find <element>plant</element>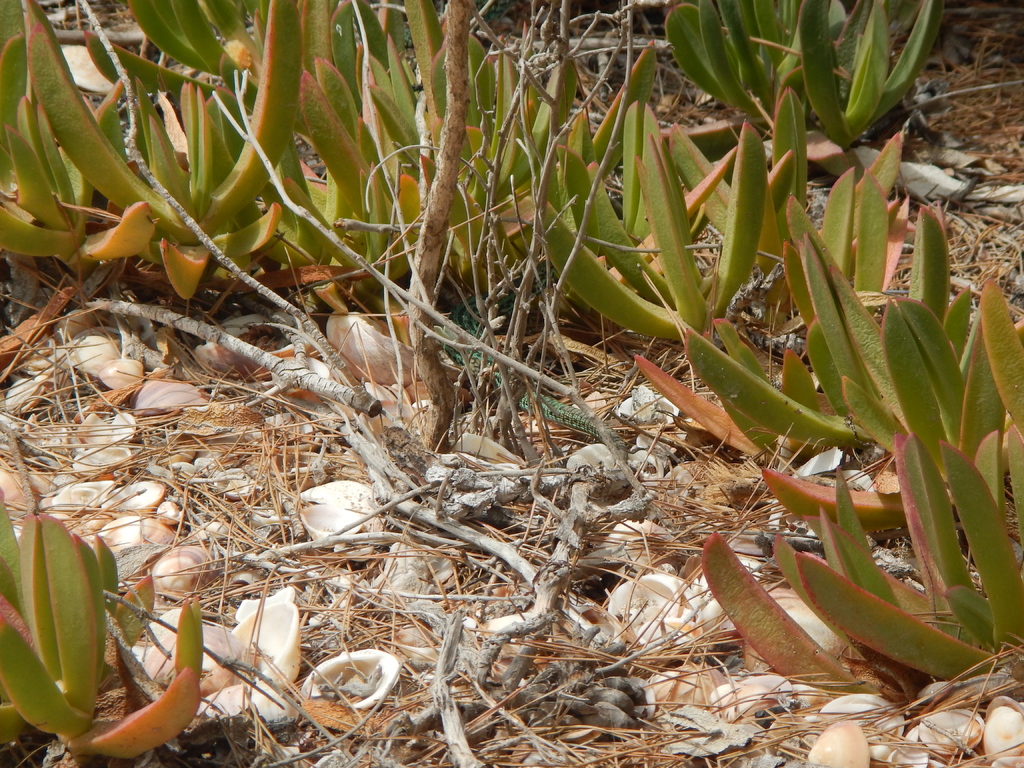
{"x1": 0, "y1": 465, "x2": 204, "y2": 767}
